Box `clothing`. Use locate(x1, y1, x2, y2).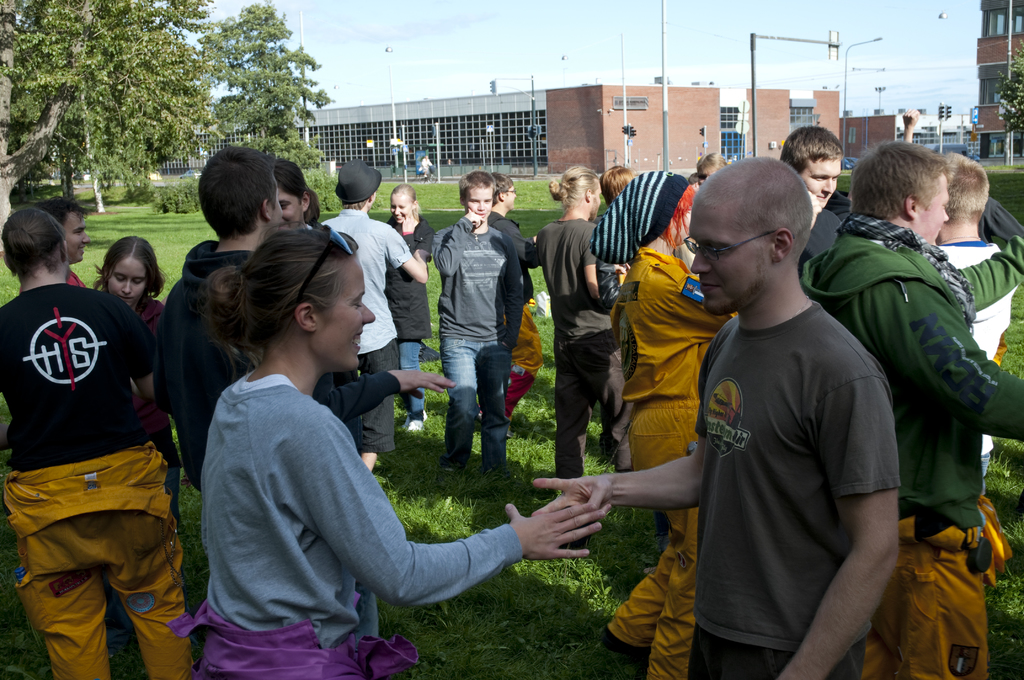
locate(811, 214, 1023, 679).
